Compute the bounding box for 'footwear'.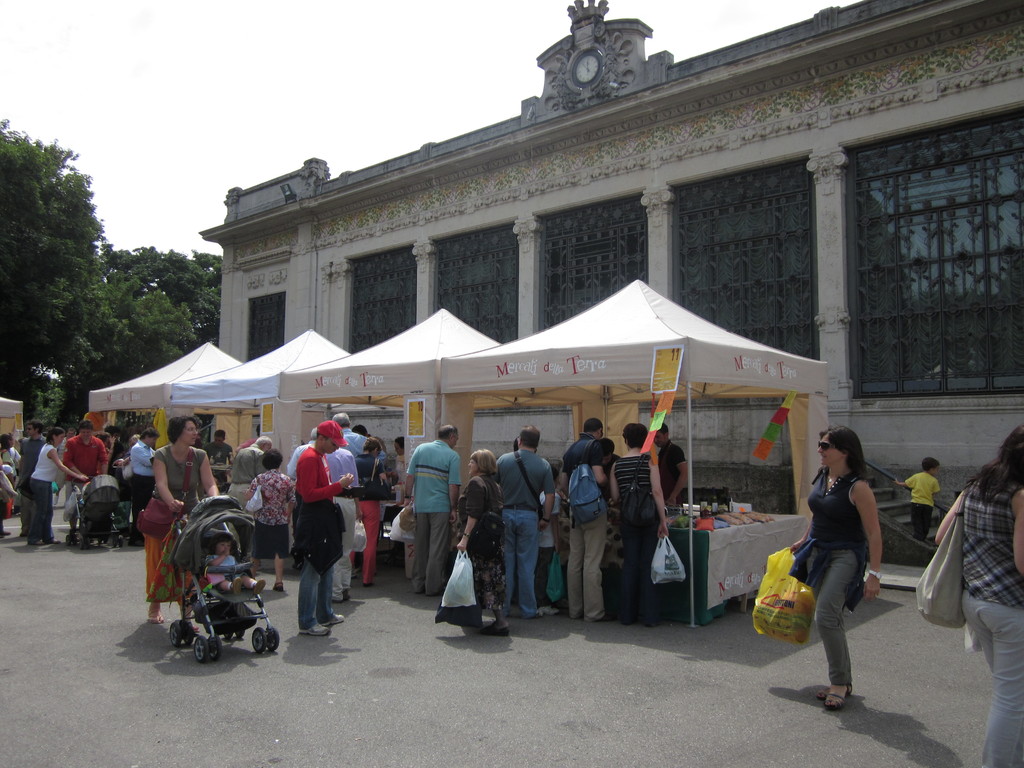
BBox(35, 538, 46, 548).
